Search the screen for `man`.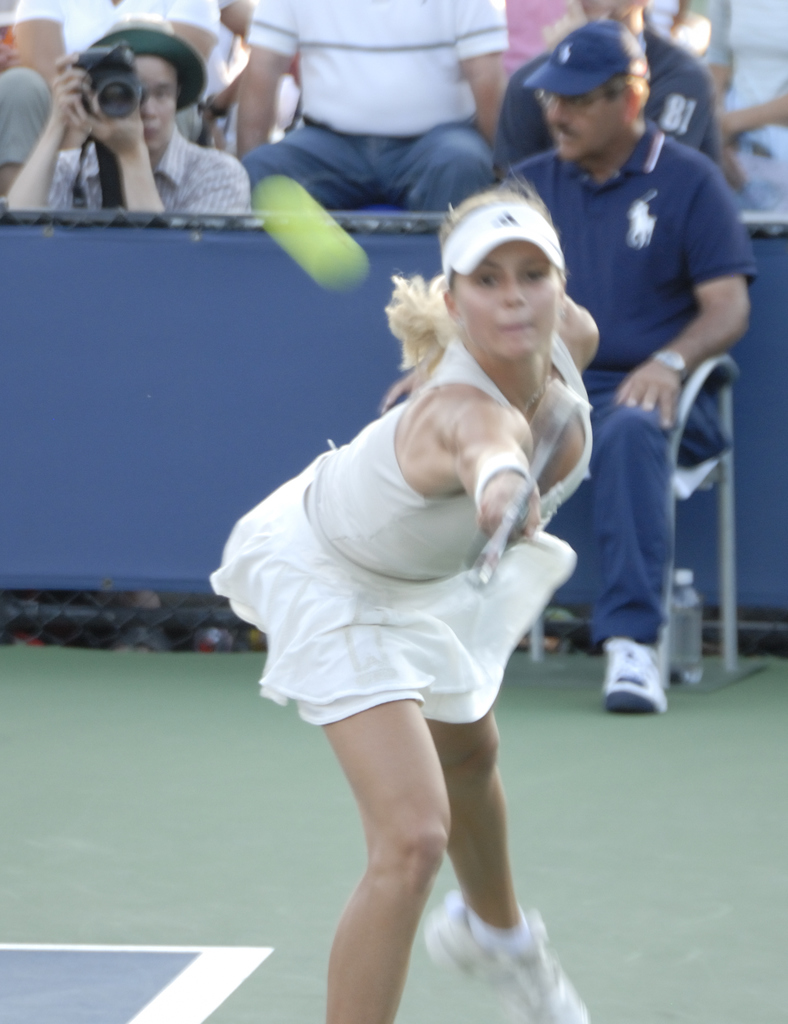
Found at bbox(520, 31, 765, 604).
